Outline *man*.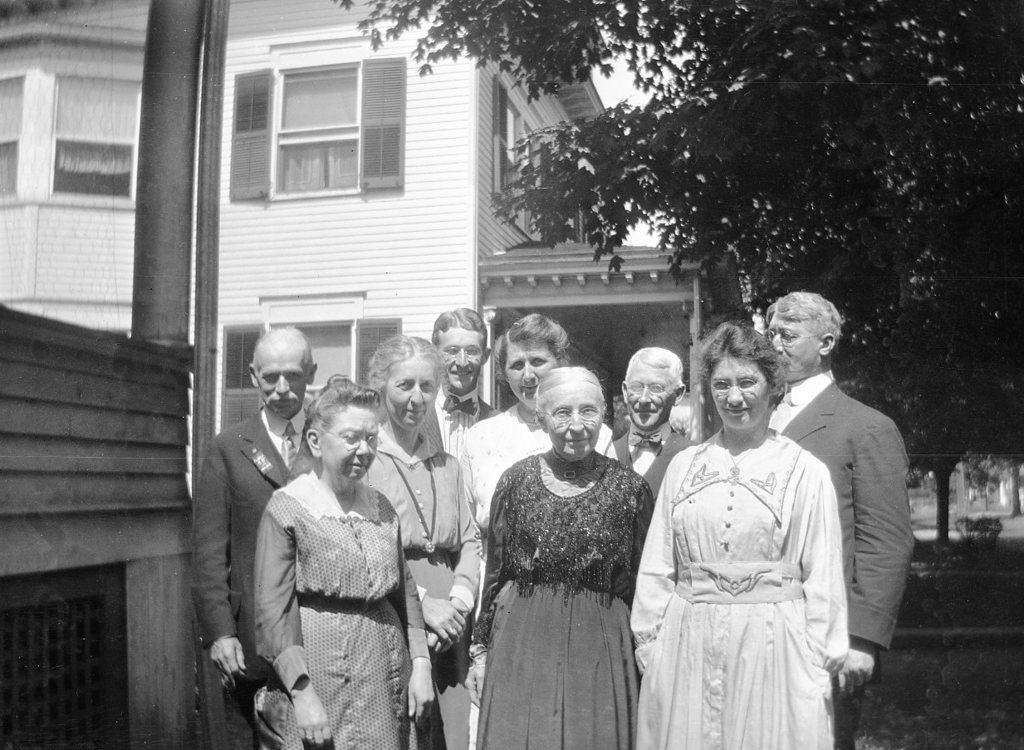
Outline: detection(185, 316, 326, 749).
